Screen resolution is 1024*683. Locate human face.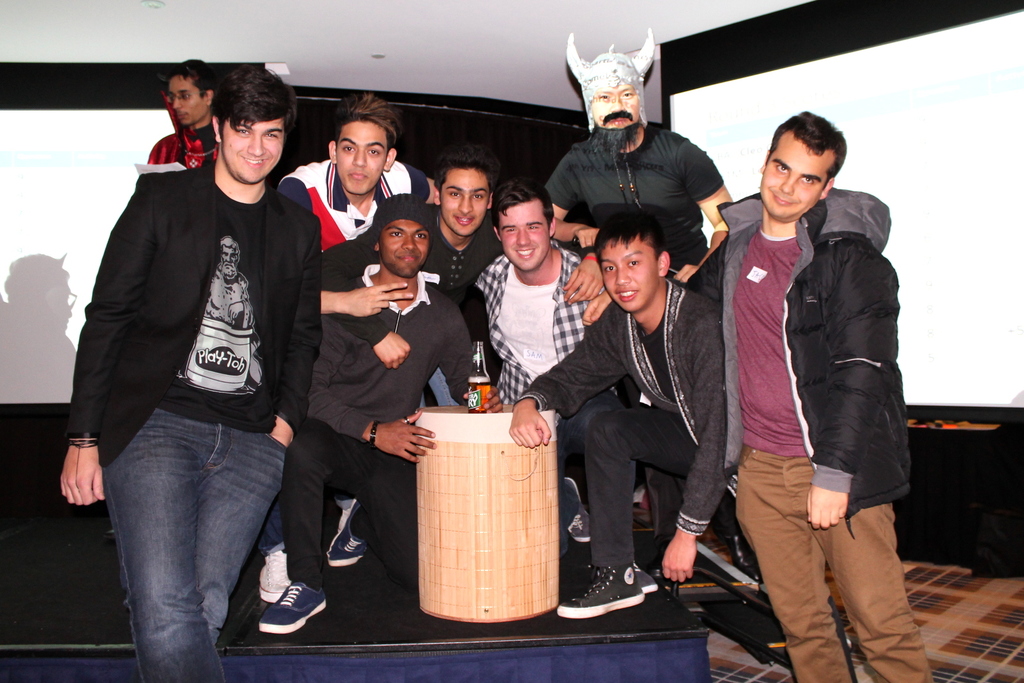
[x1=381, y1=211, x2=429, y2=283].
